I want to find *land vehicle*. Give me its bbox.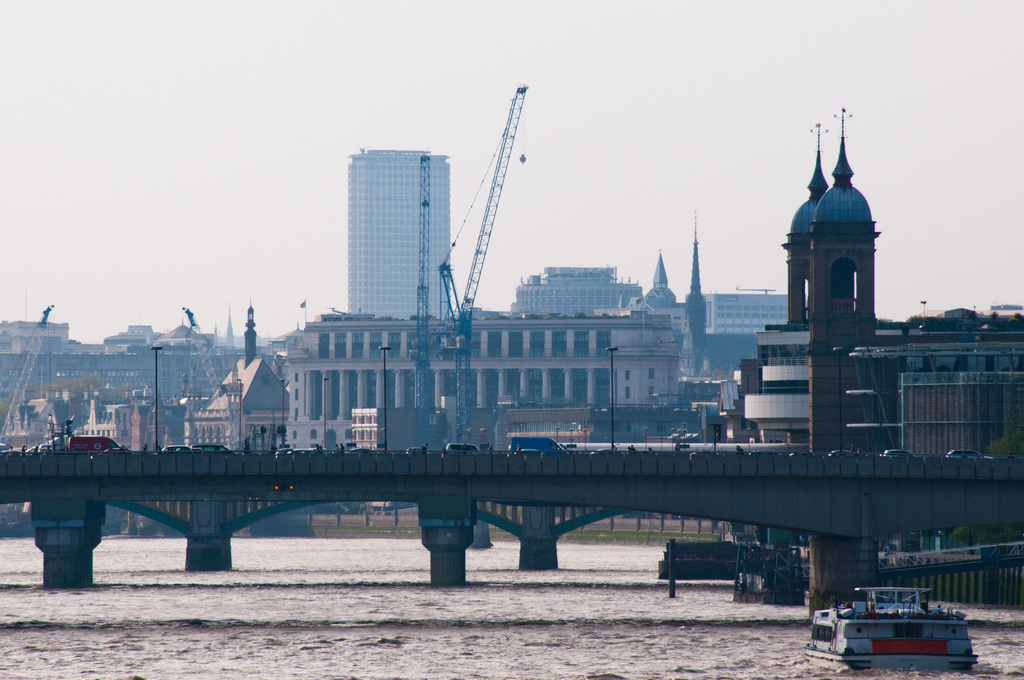
region(175, 446, 210, 453).
